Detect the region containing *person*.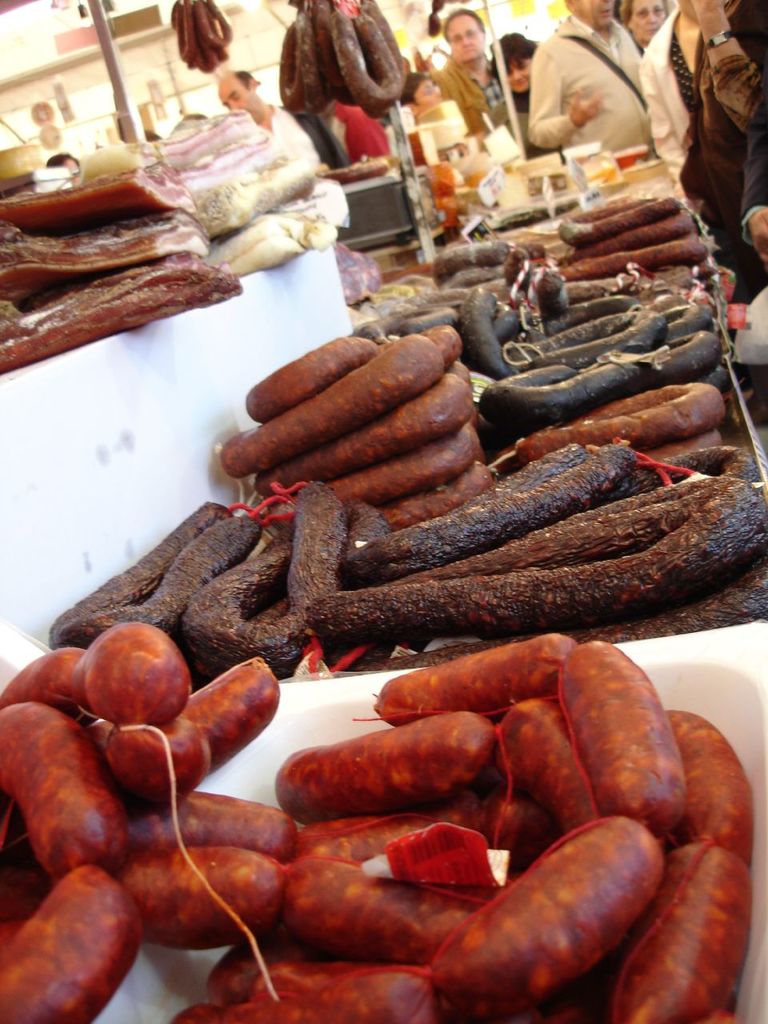
<region>438, 10, 511, 122</region>.
